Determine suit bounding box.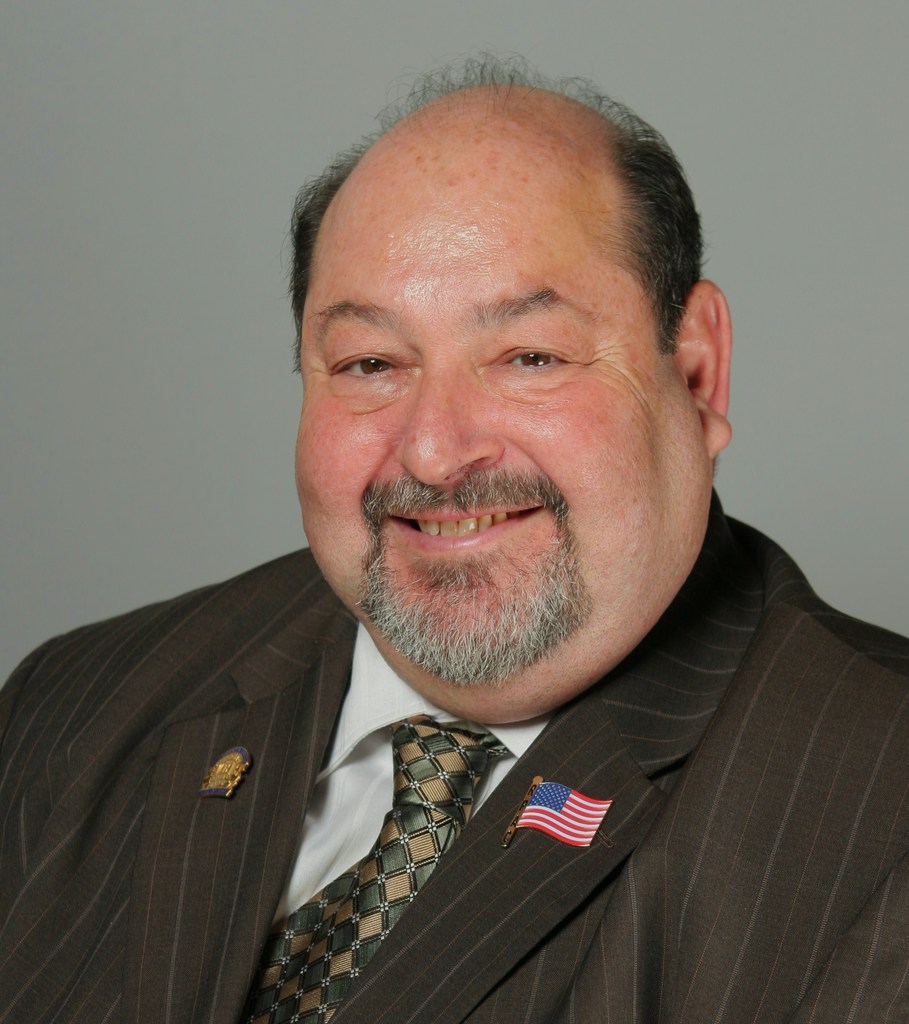
Determined: (x1=0, y1=518, x2=894, y2=989).
